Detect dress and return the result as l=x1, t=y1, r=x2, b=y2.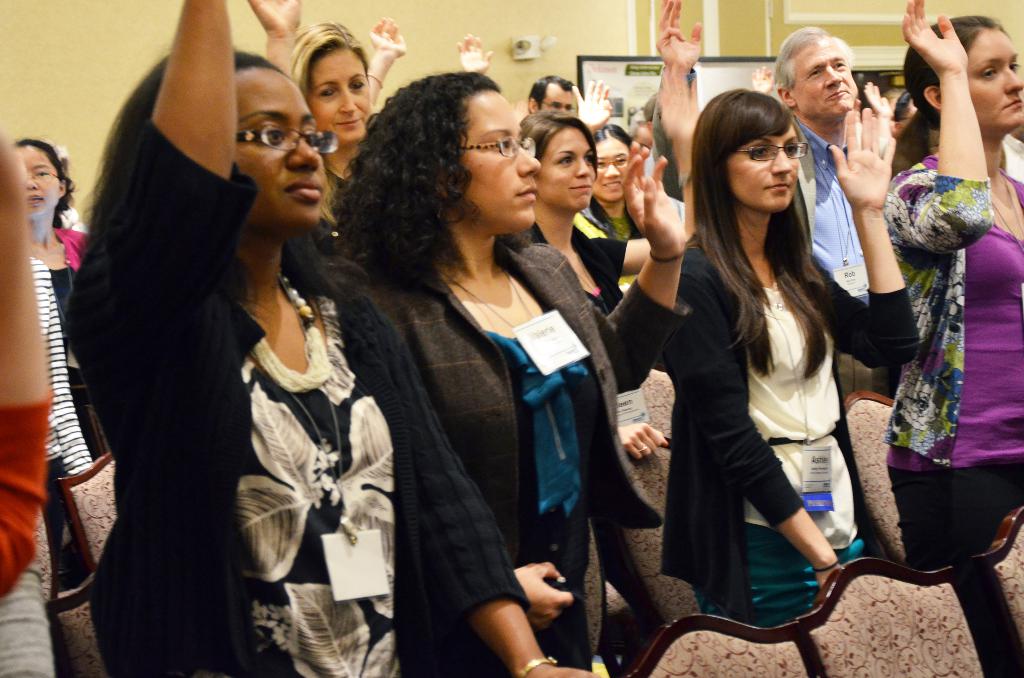
l=670, t=230, r=922, b=623.
